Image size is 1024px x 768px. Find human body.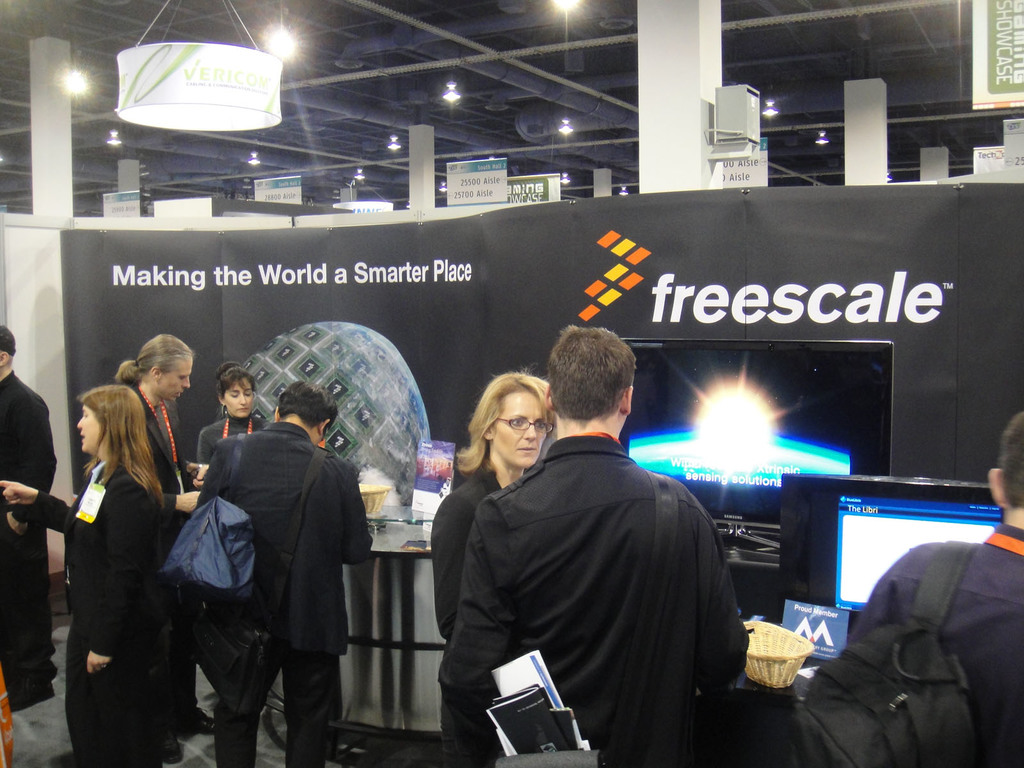
<bbox>437, 379, 548, 660</bbox>.
